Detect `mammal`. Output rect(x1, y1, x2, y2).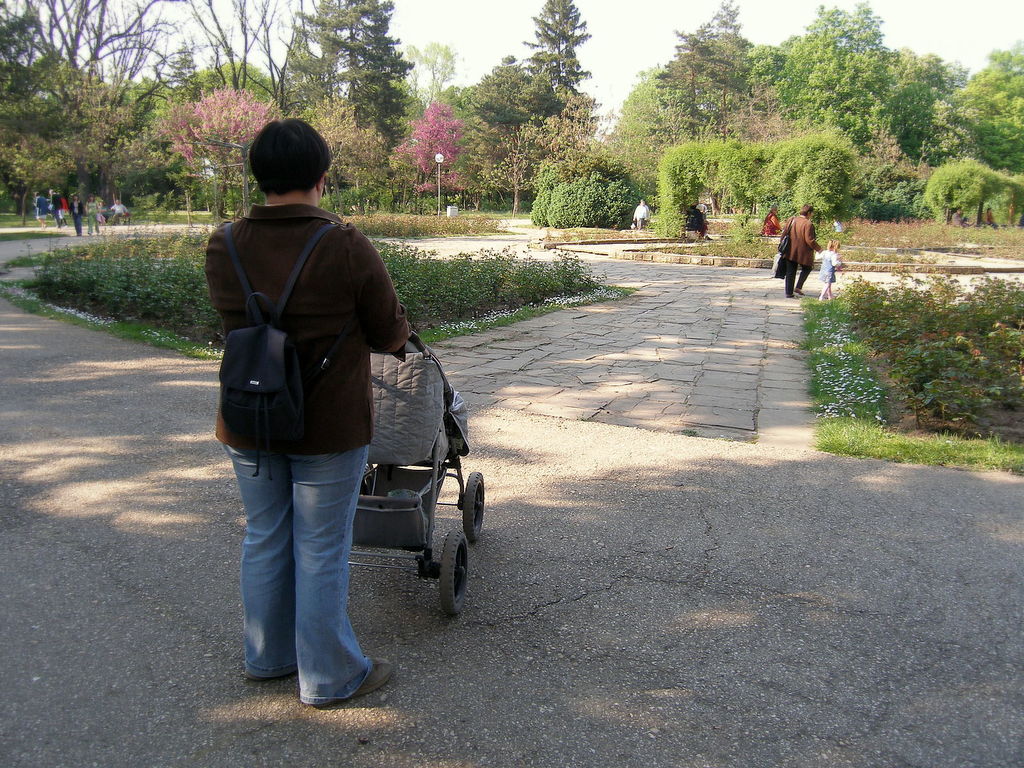
rect(690, 203, 712, 239).
